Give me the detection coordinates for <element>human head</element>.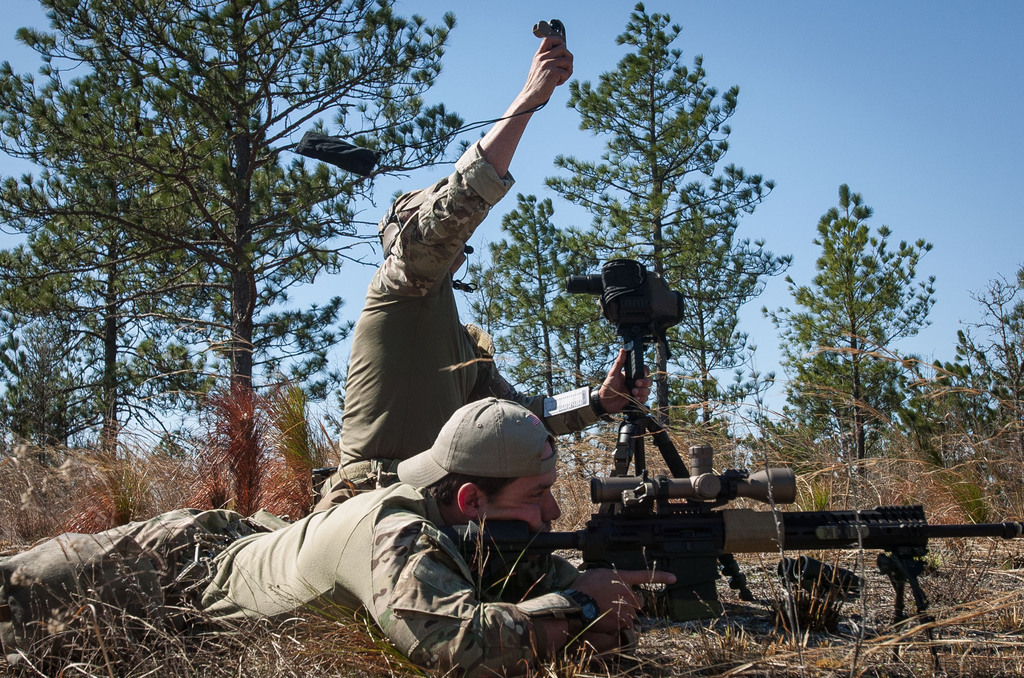
box(379, 189, 465, 276).
